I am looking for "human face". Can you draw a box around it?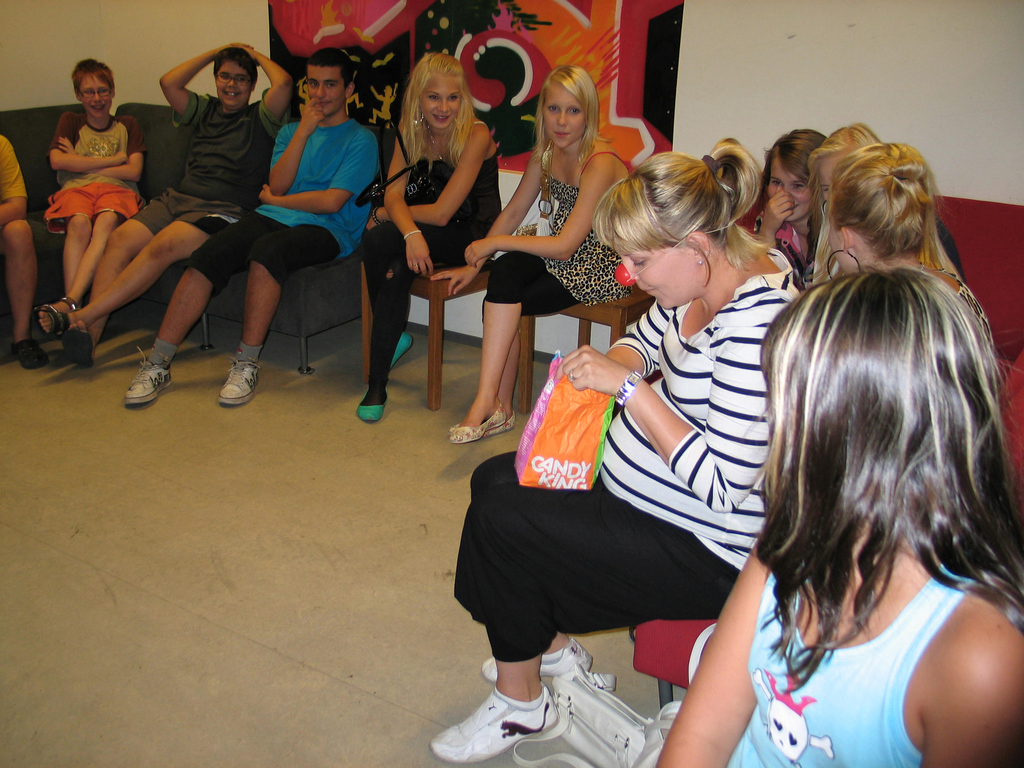
Sure, the bounding box is 215,61,248,109.
